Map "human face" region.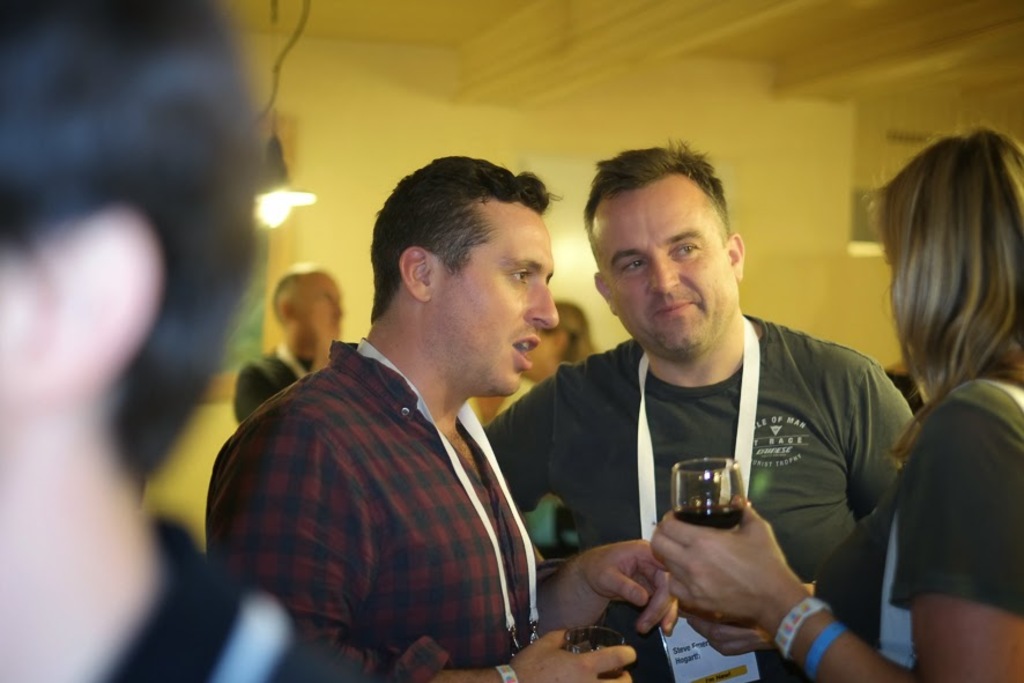
Mapped to <bbox>609, 191, 735, 343</bbox>.
